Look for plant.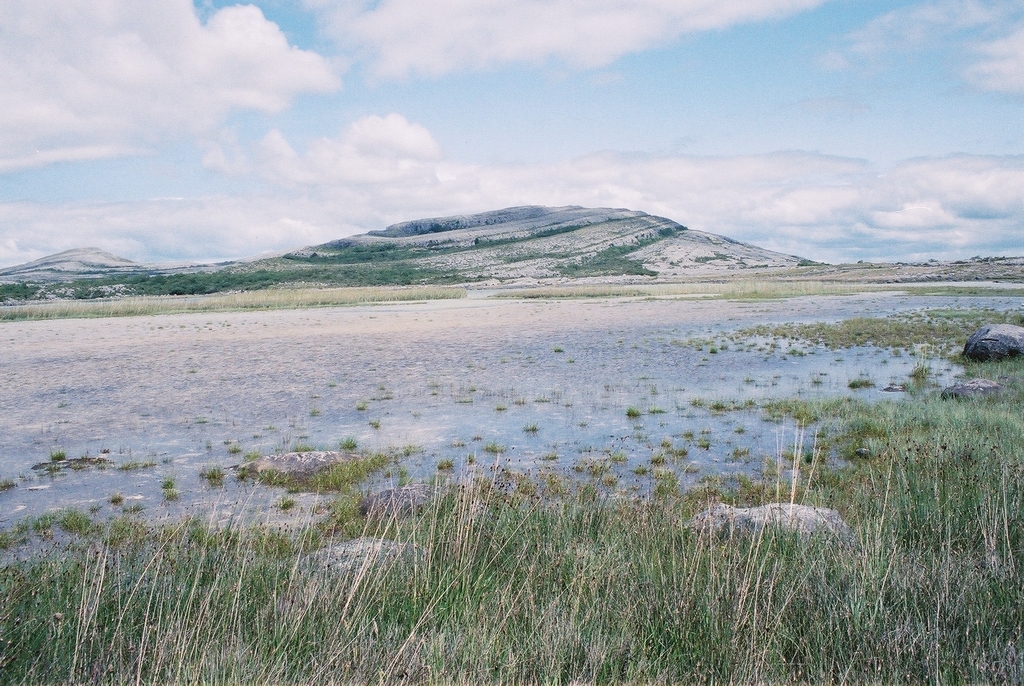
Found: {"left": 374, "top": 386, "right": 384, "bottom": 392}.
